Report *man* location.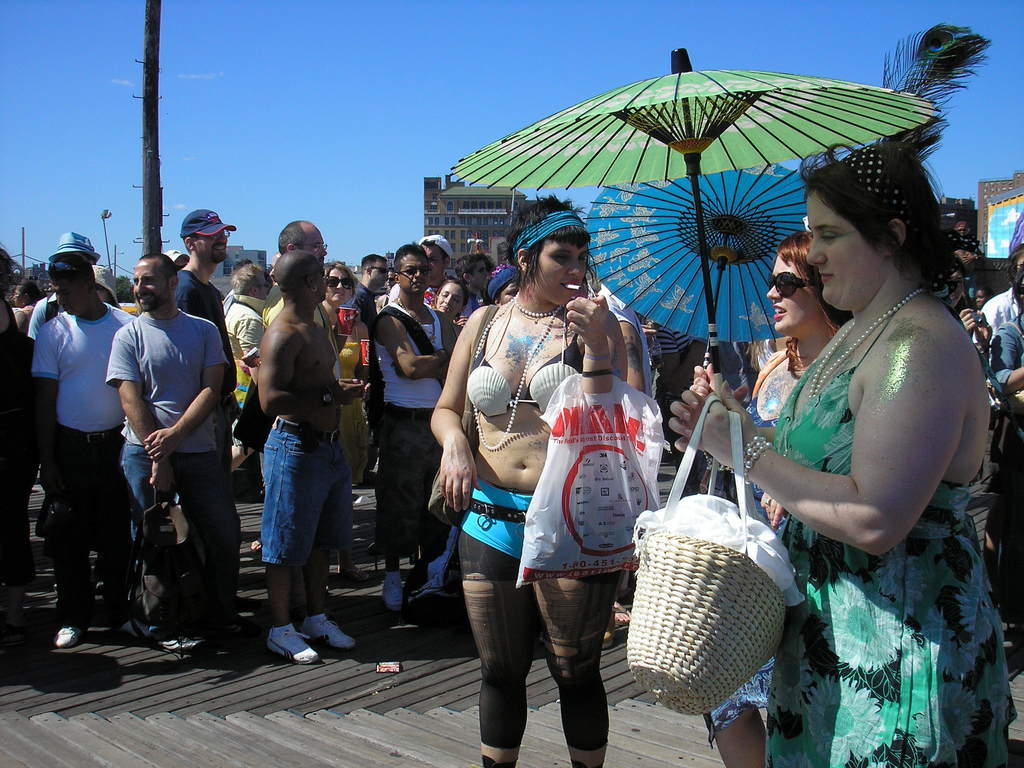
Report: bbox=[346, 252, 391, 331].
